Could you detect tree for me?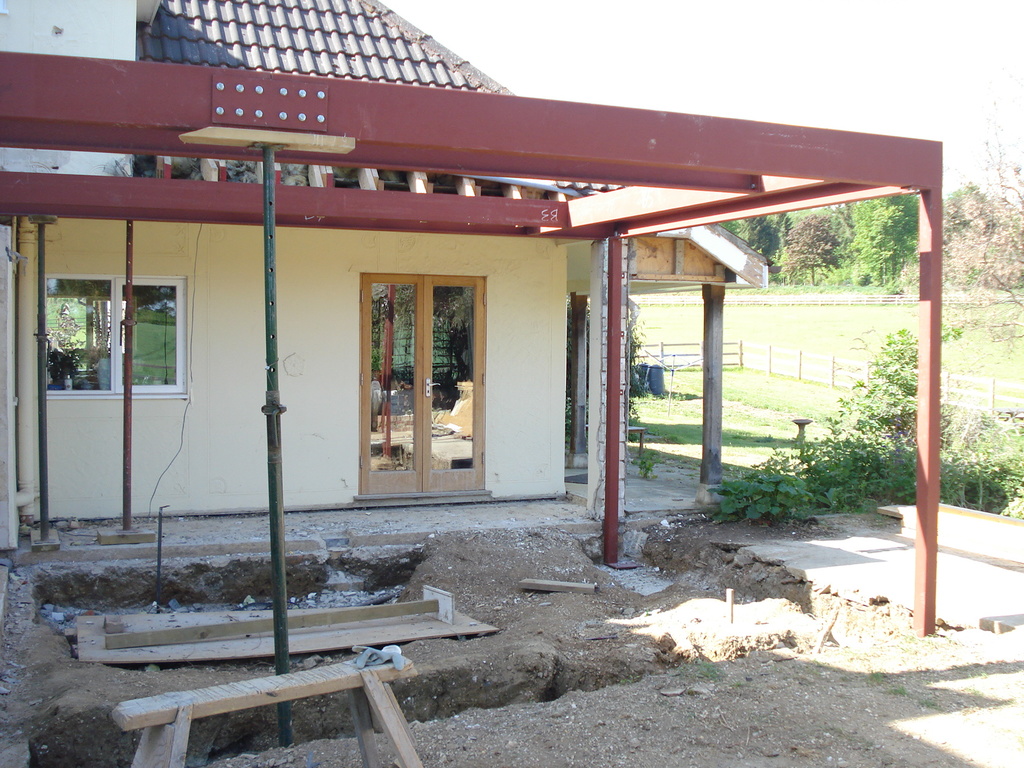
Detection result: rect(897, 61, 1023, 351).
